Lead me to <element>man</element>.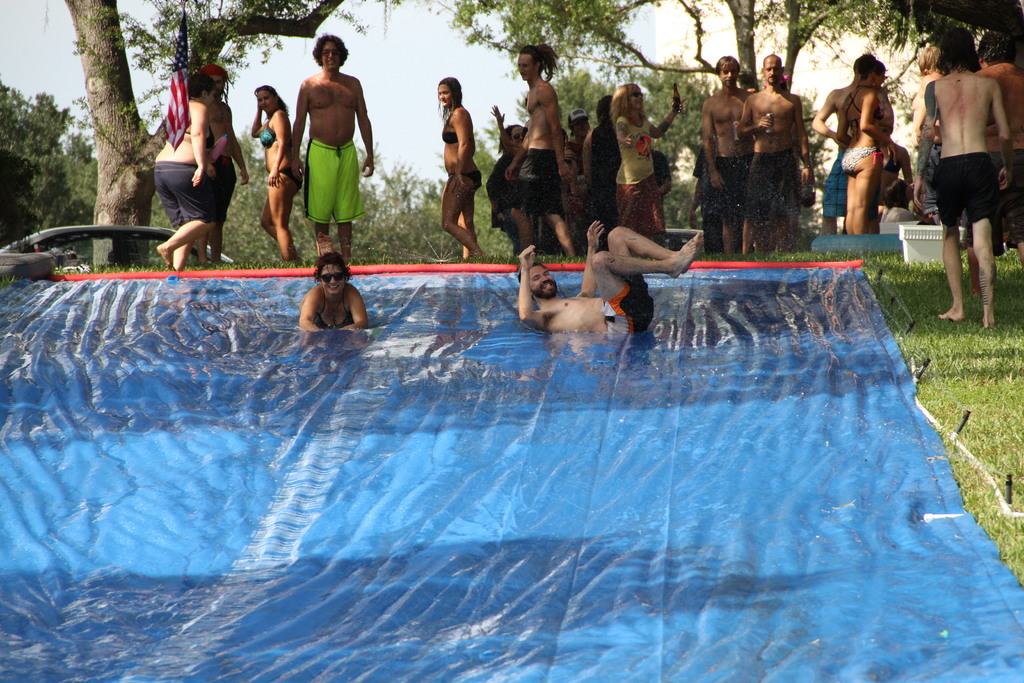
Lead to x1=698 y1=51 x2=751 y2=249.
